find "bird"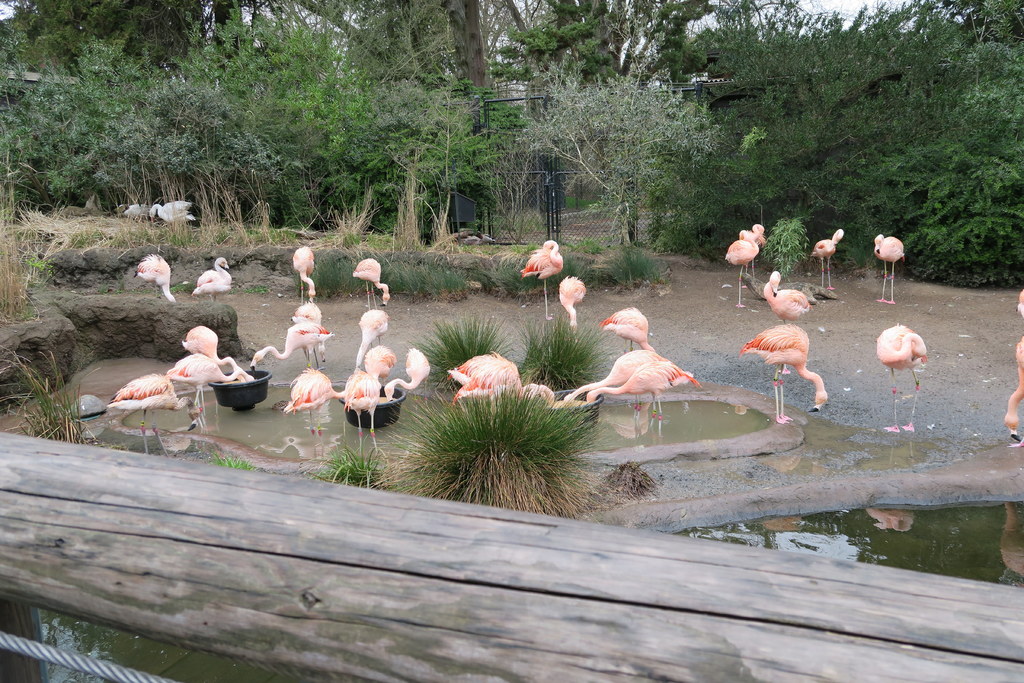
135 249 182 300
